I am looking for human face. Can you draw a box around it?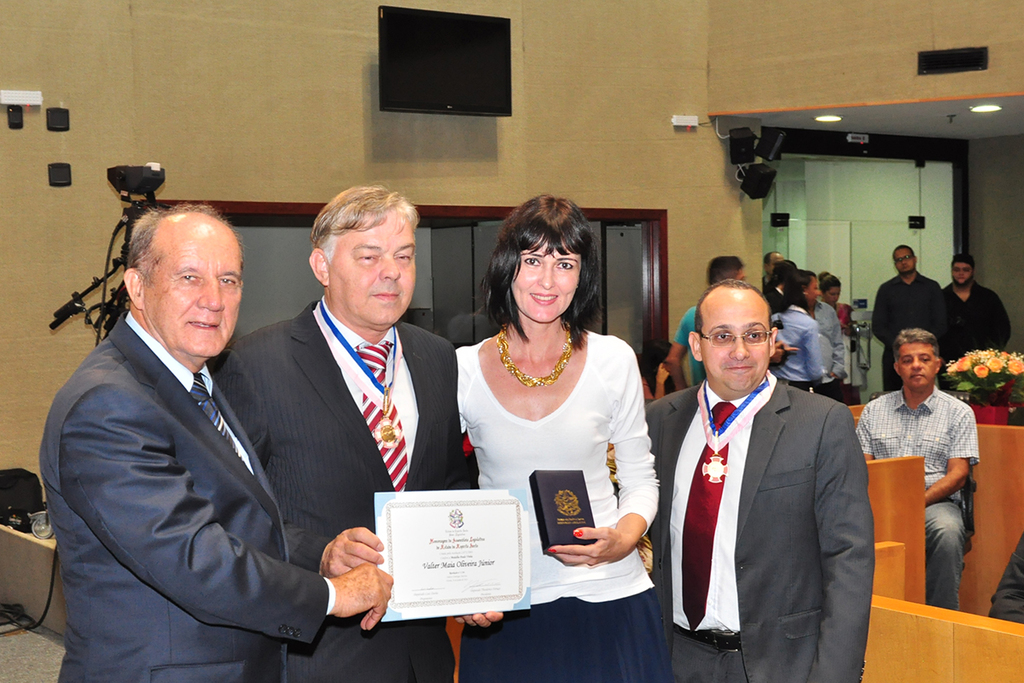
Sure, the bounding box is BBox(823, 283, 844, 301).
